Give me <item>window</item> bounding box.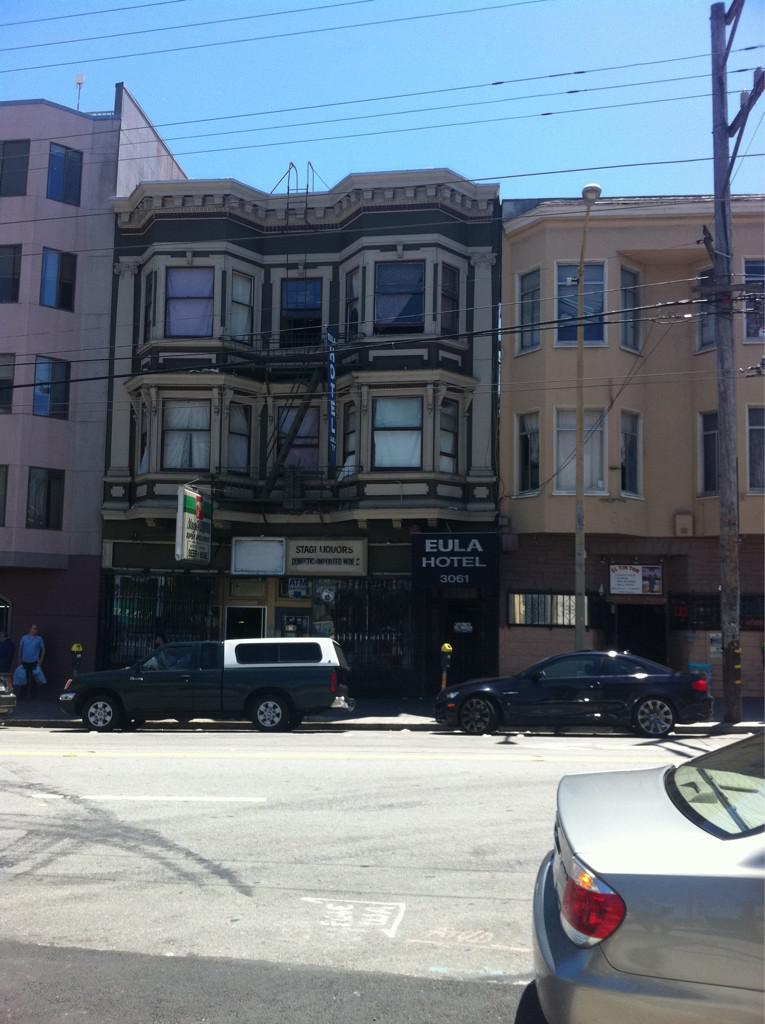
pyautogui.locateOnScreen(0, 135, 27, 196).
